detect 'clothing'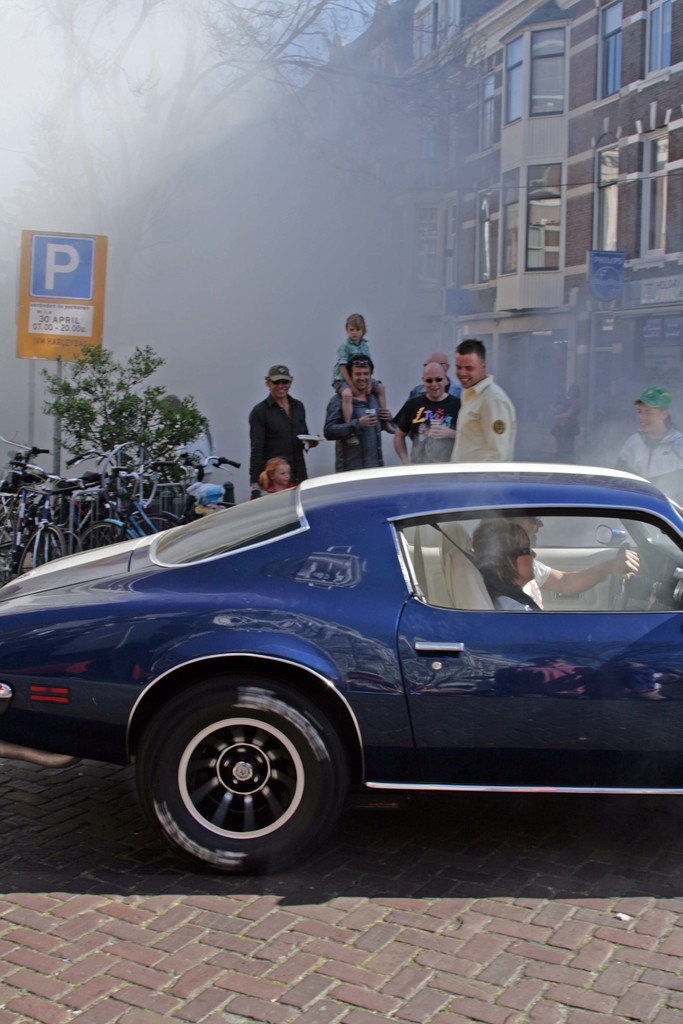
select_region(614, 424, 682, 506)
